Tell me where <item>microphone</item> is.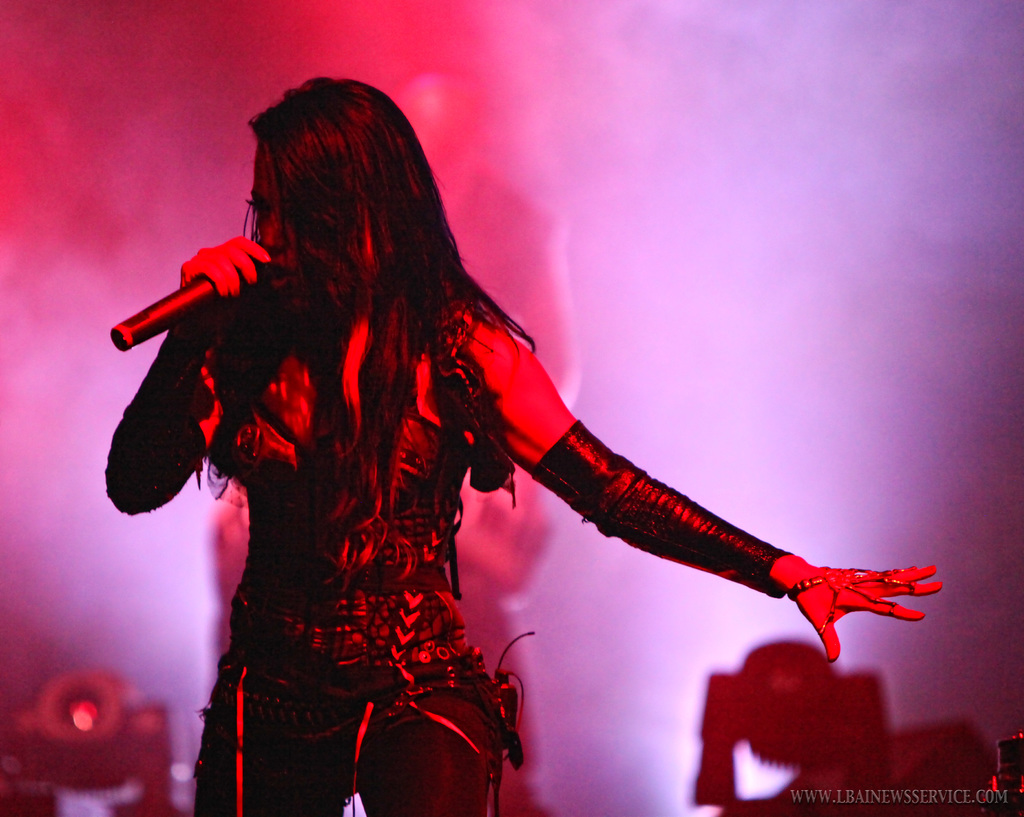
<item>microphone</item> is at [x1=109, y1=274, x2=219, y2=352].
